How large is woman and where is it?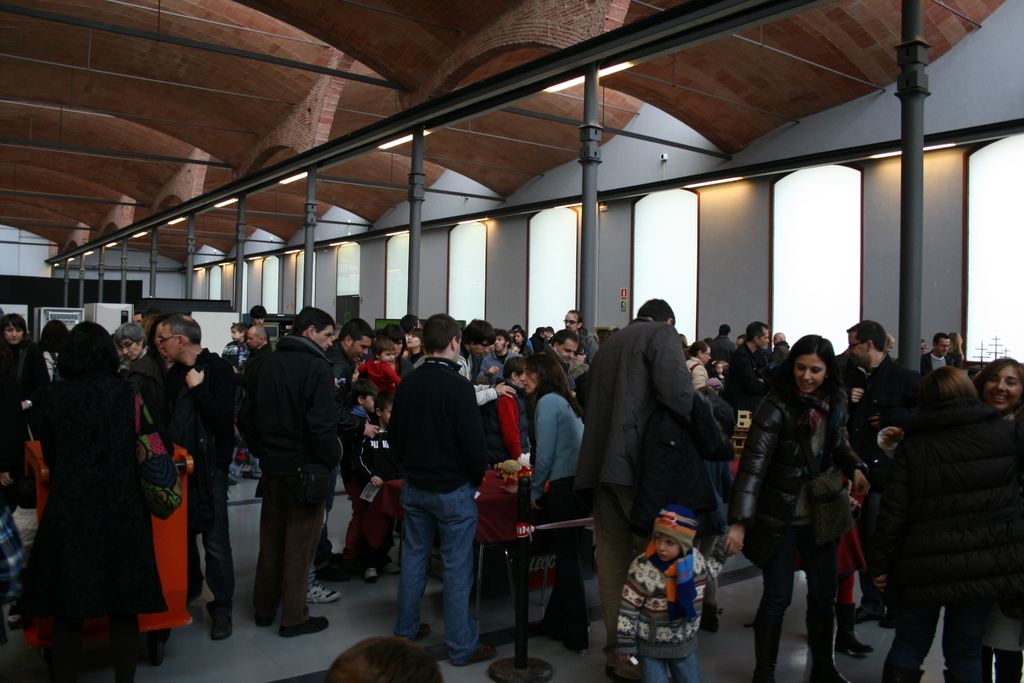
Bounding box: 742,322,875,670.
